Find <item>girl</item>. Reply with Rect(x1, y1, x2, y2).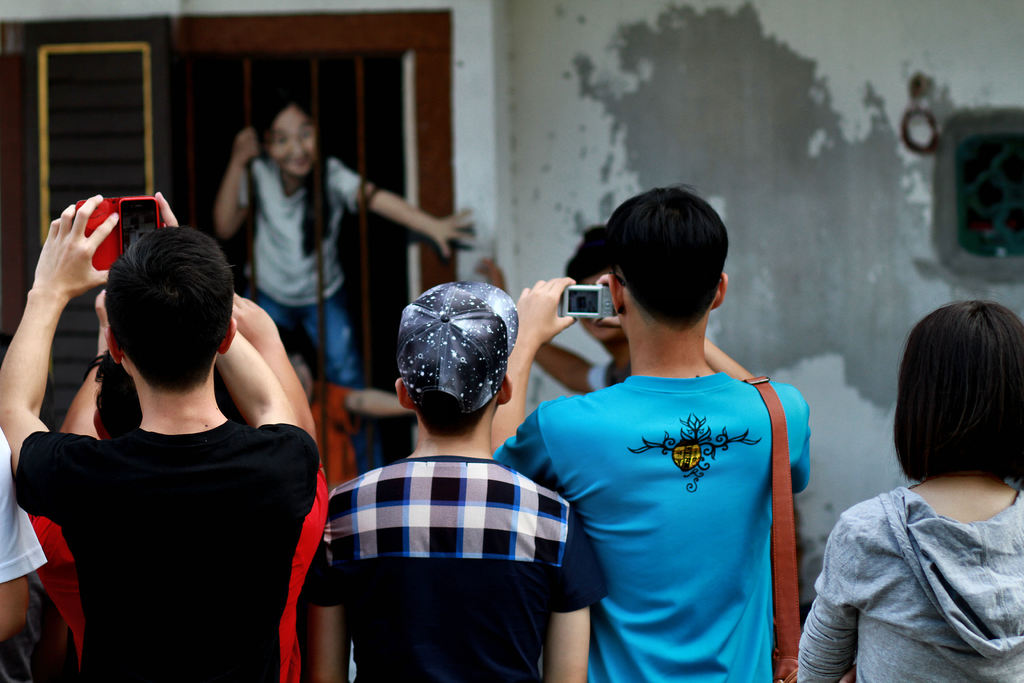
Rect(214, 86, 476, 384).
